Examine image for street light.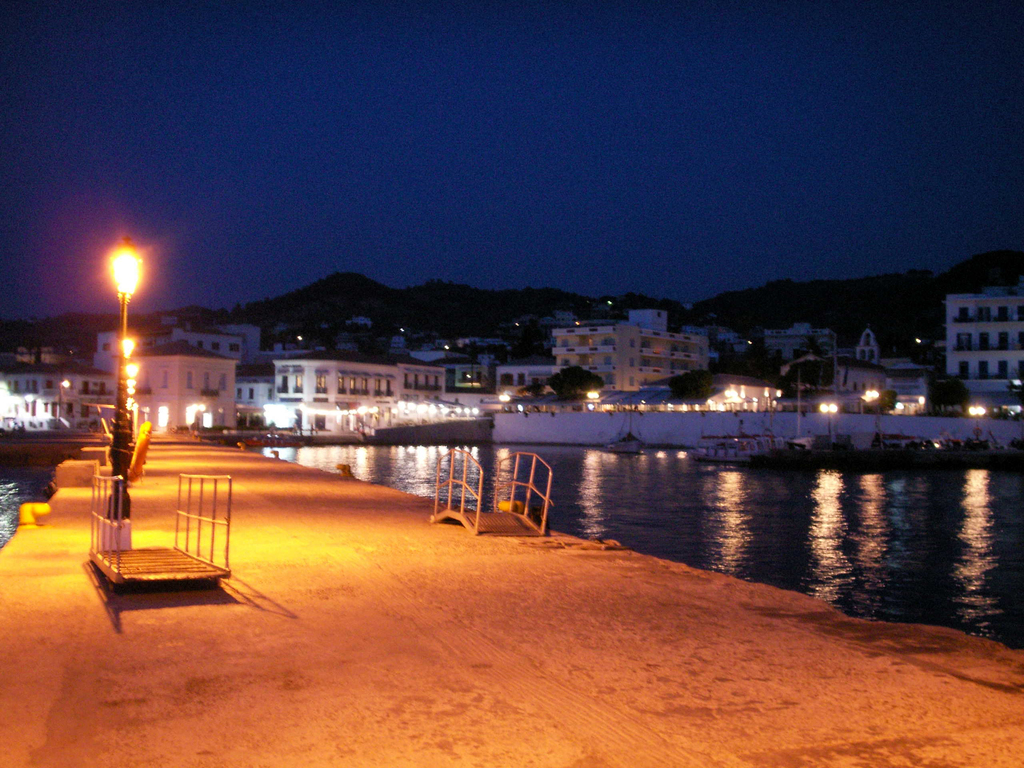
Examination result: [62,215,168,446].
